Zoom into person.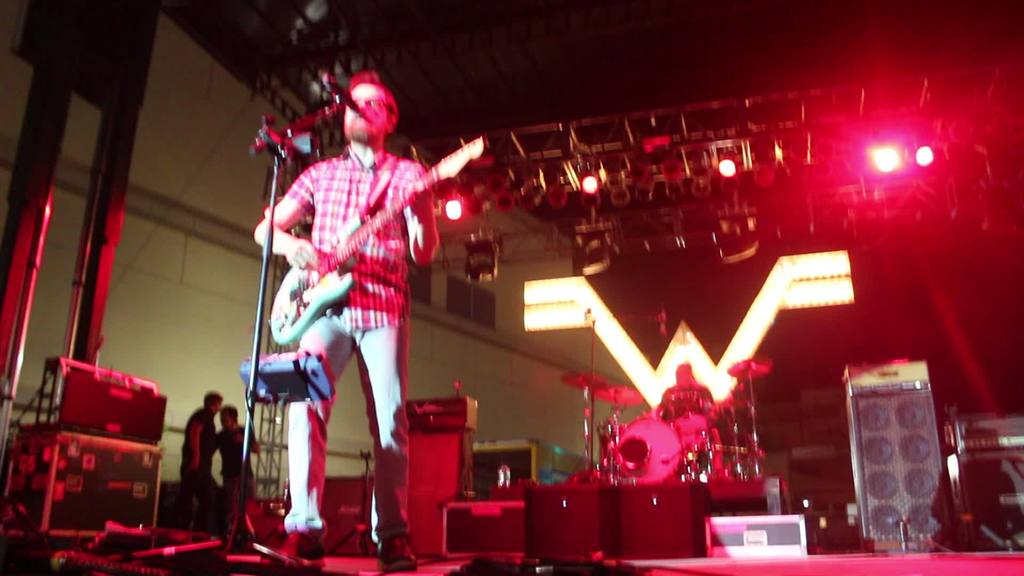
Zoom target: (left=179, top=390, right=224, bottom=534).
